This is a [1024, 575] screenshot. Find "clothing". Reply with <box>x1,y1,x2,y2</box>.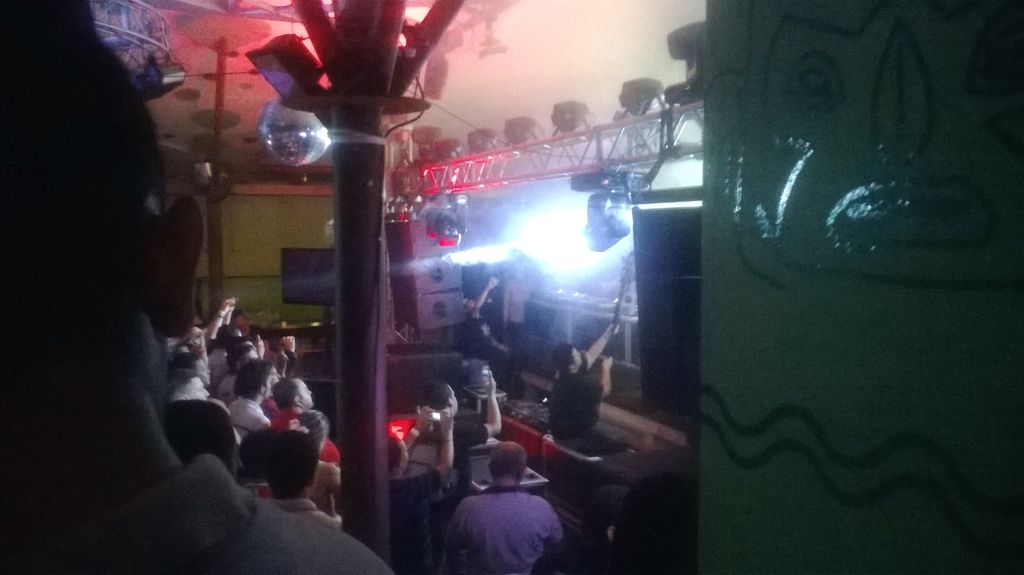
<box>450,403,504,454</box>.
